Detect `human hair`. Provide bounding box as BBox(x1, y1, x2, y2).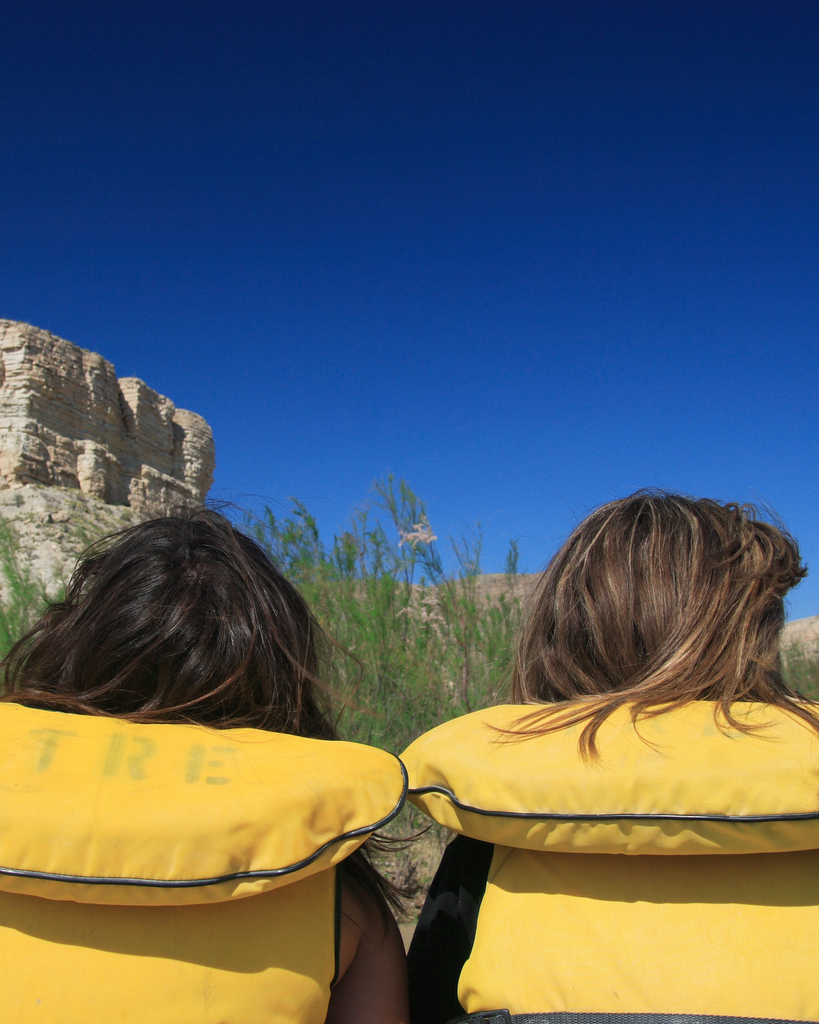
BBox(504, 492, 794, 772).
